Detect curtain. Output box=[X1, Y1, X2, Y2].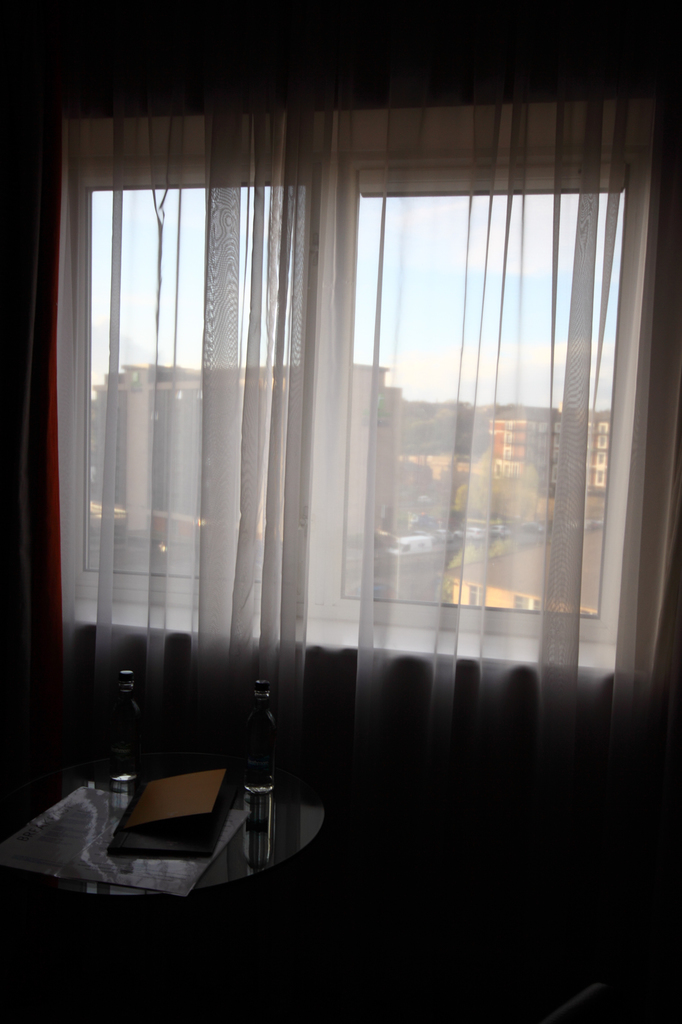
box=[42, 107, 681, 721].
